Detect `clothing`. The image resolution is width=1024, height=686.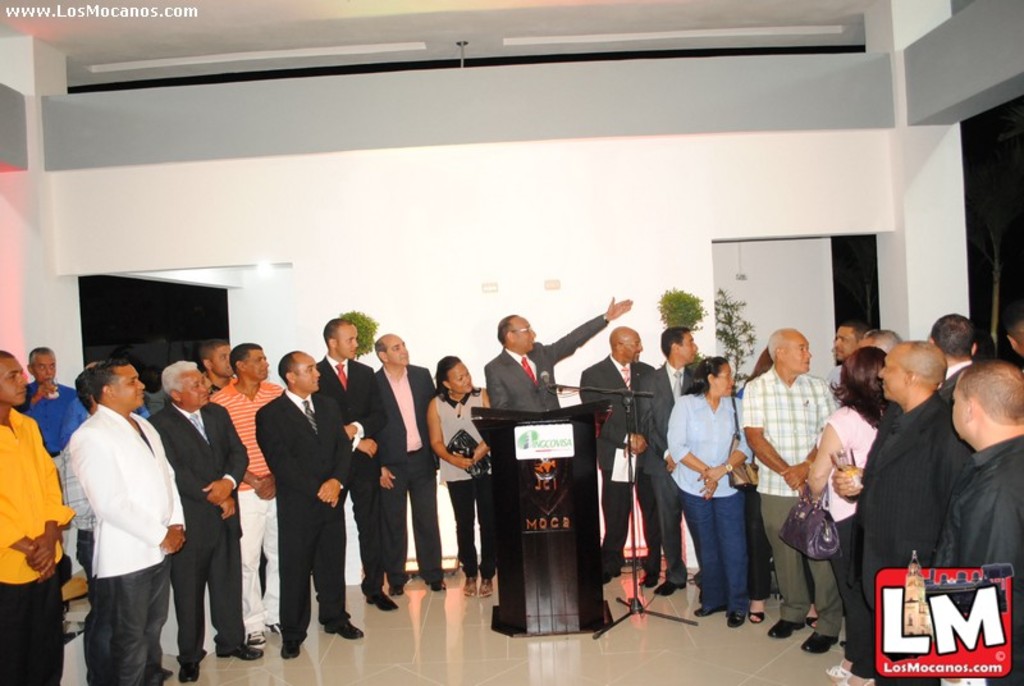
490, 312, 626, 425.
